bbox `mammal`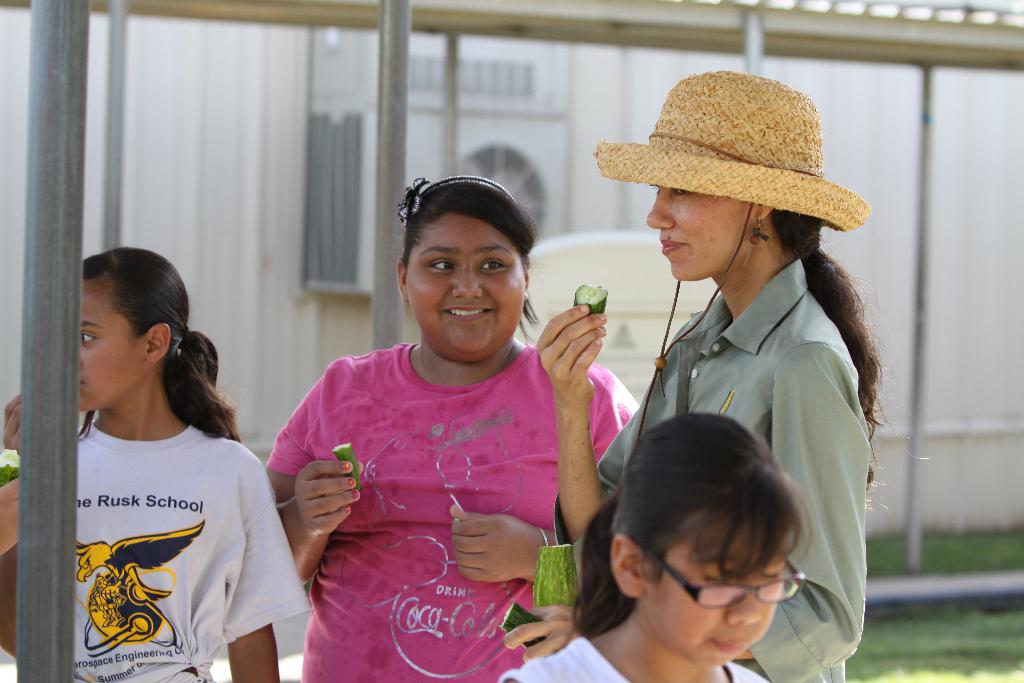
22, 270, 272, 669
